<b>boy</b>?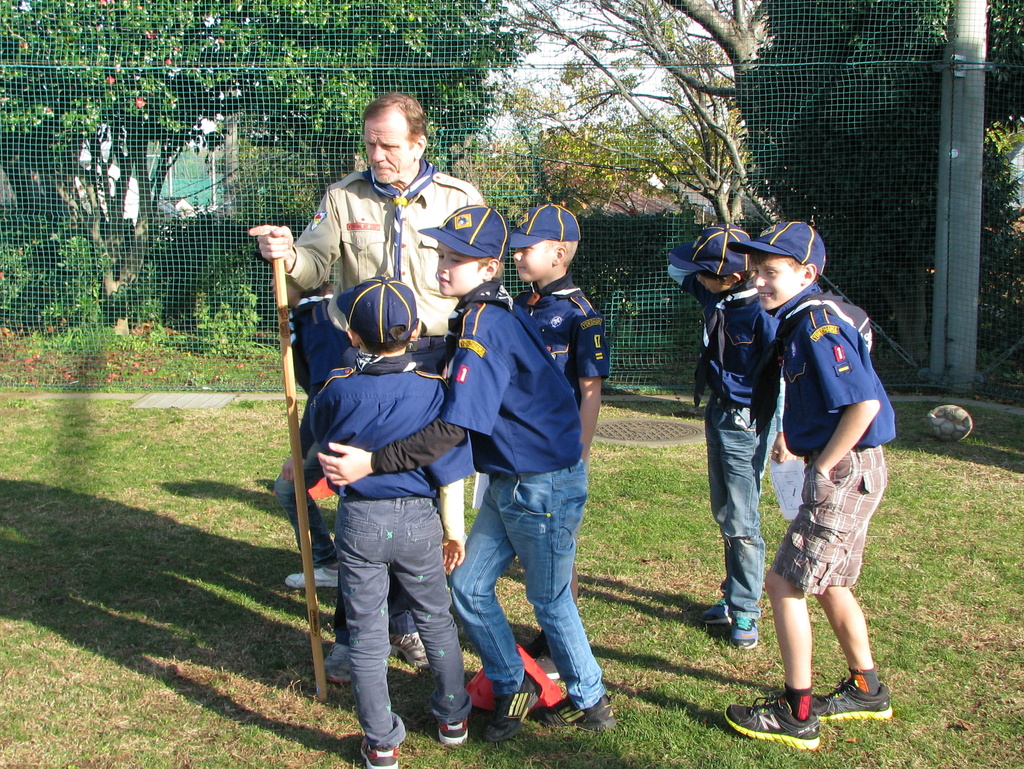
pyautogui.locateOnScreen(282, 274, 477, 768)
